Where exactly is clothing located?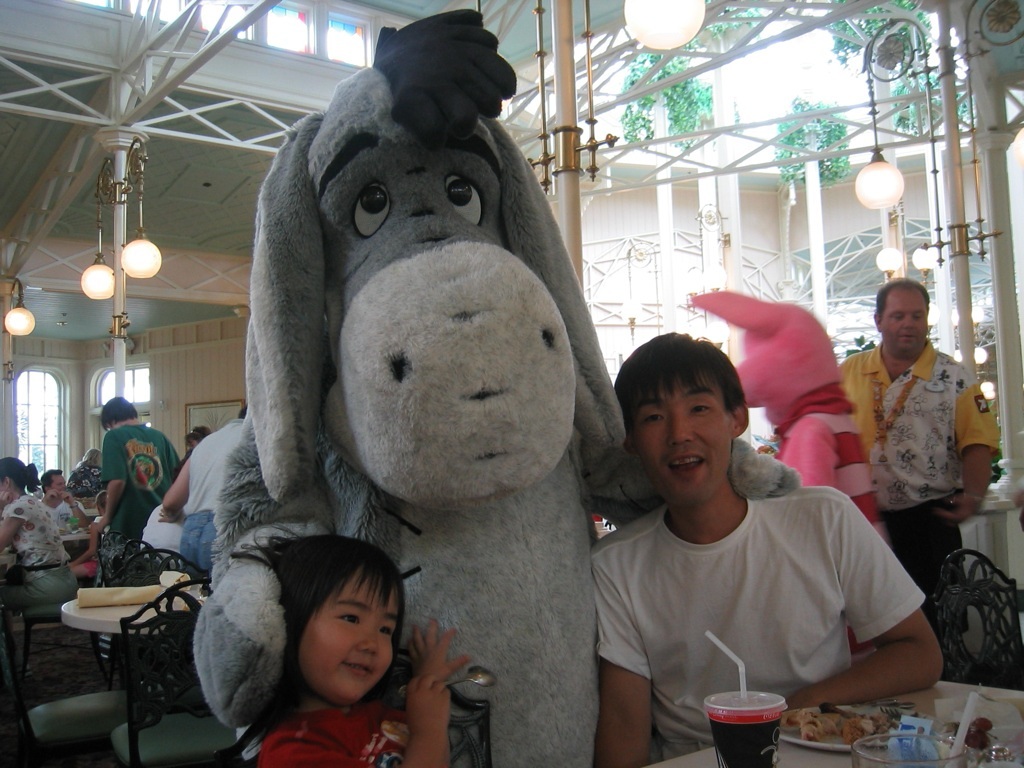
Its bounding box is BBox(576, 431, 927, 739).
